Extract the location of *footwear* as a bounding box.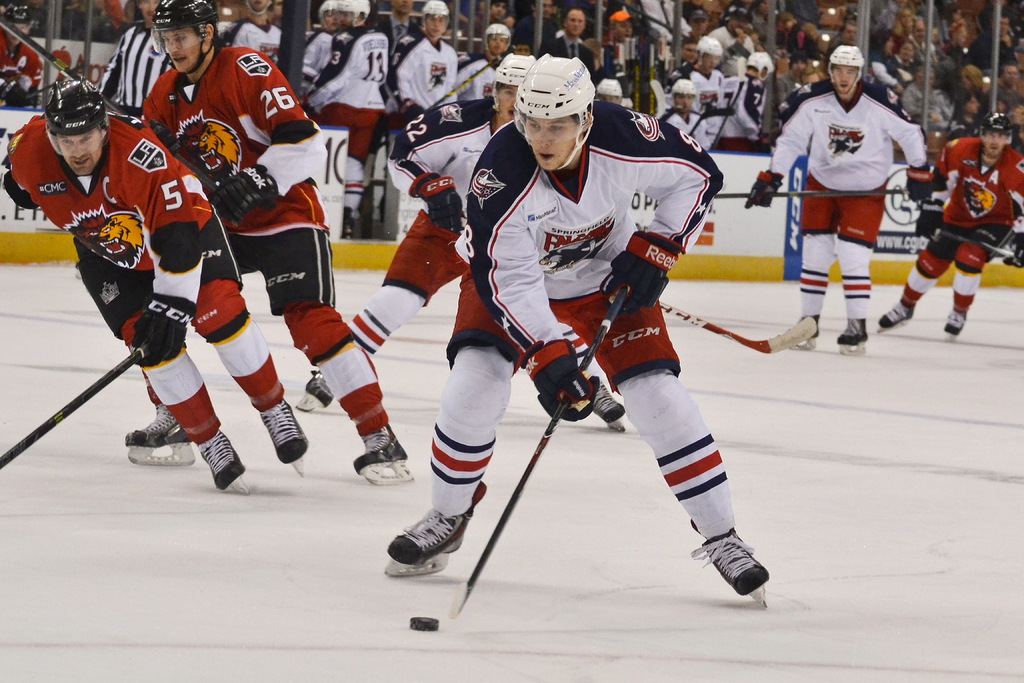
bbox(832, 310, 873, 344).
